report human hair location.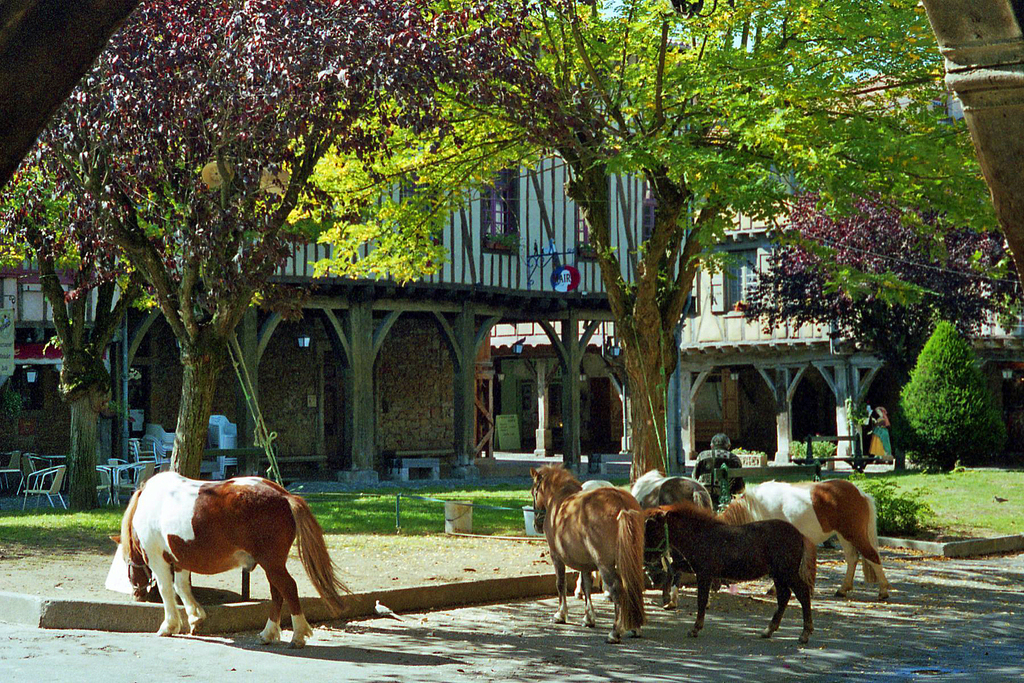
Report: box(706, 434, 732, 449).
